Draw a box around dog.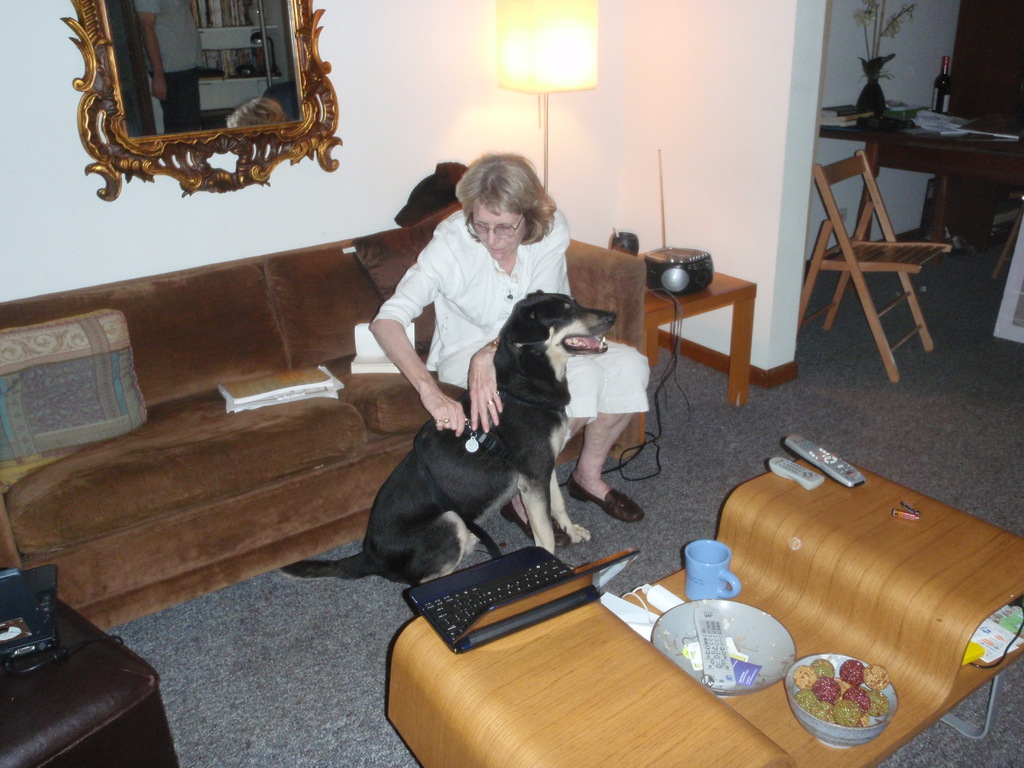
(x1=283, y1=287, x2=618, y2=588).
